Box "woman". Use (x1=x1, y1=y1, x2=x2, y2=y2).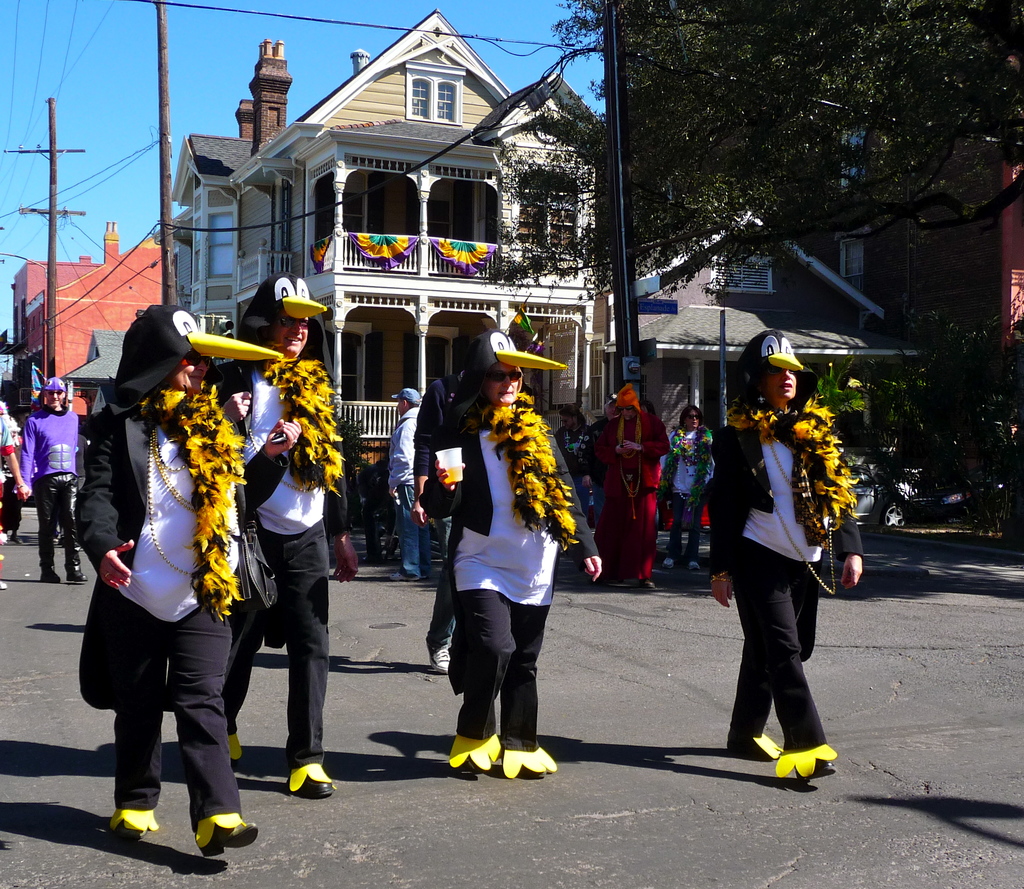
(x1=51, y1=296, x2=307, y2=856).
